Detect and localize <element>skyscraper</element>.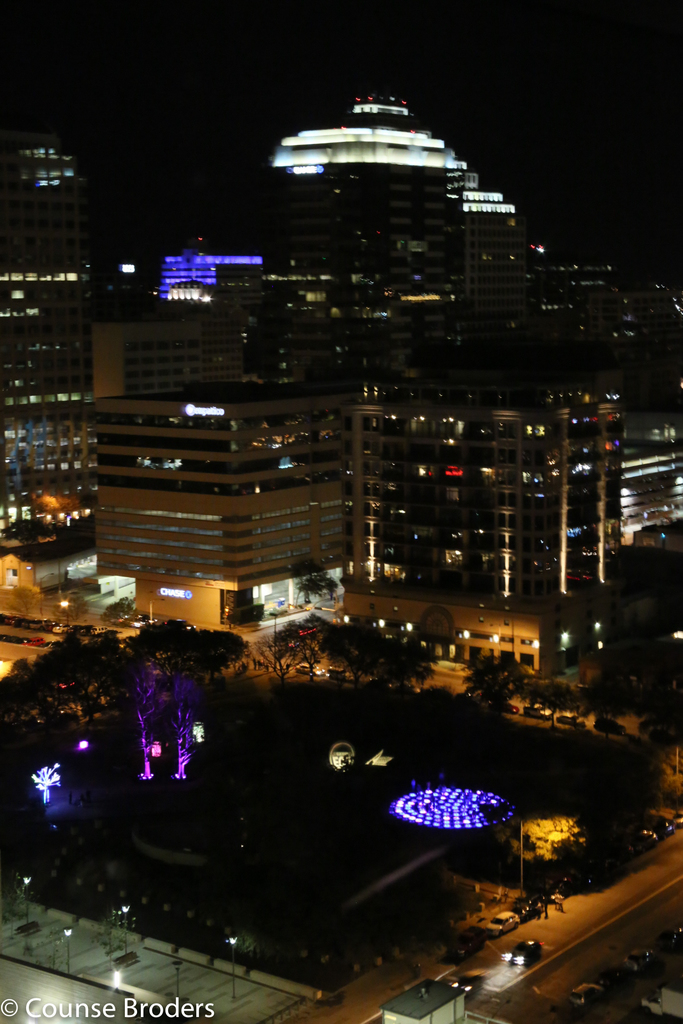
Localized at Rect(97, 389, 343, 609).
